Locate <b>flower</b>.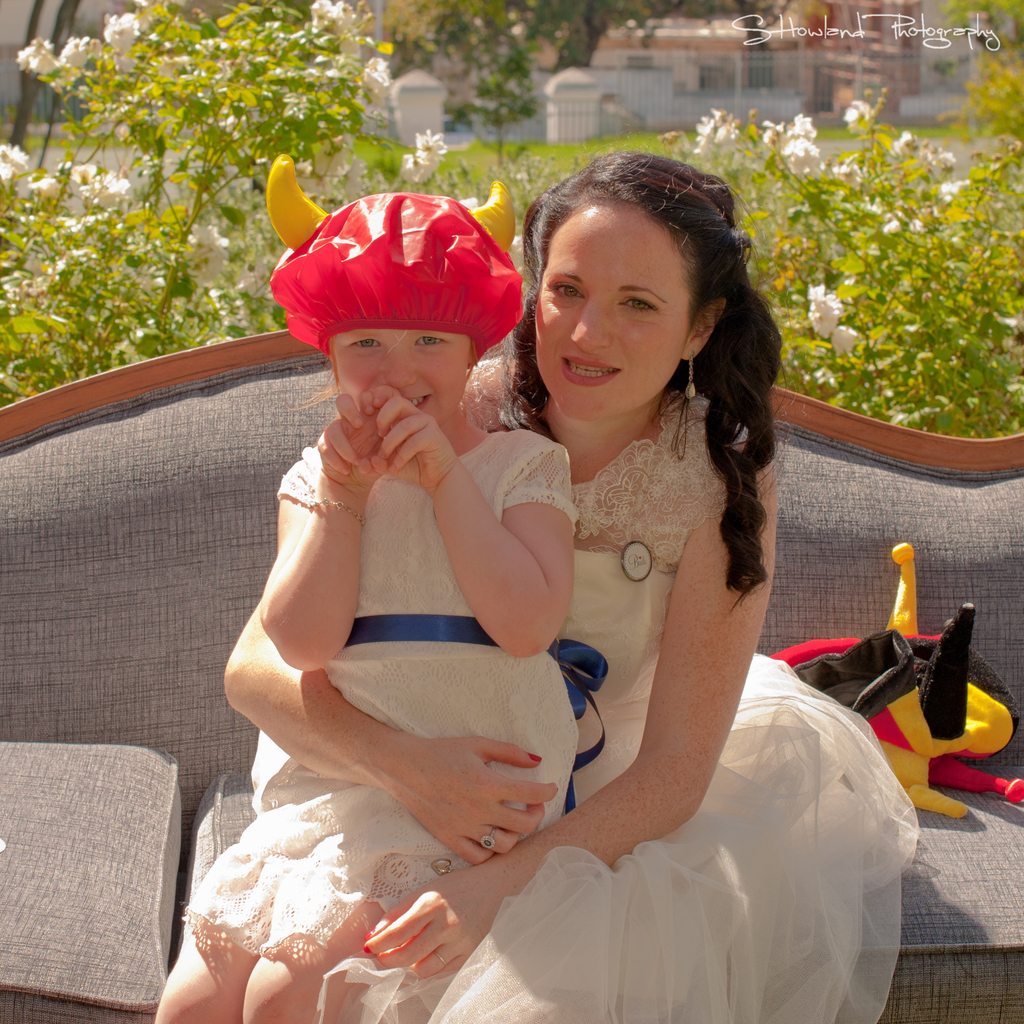
Bounding box: box=[818, 319, 867, 360].
